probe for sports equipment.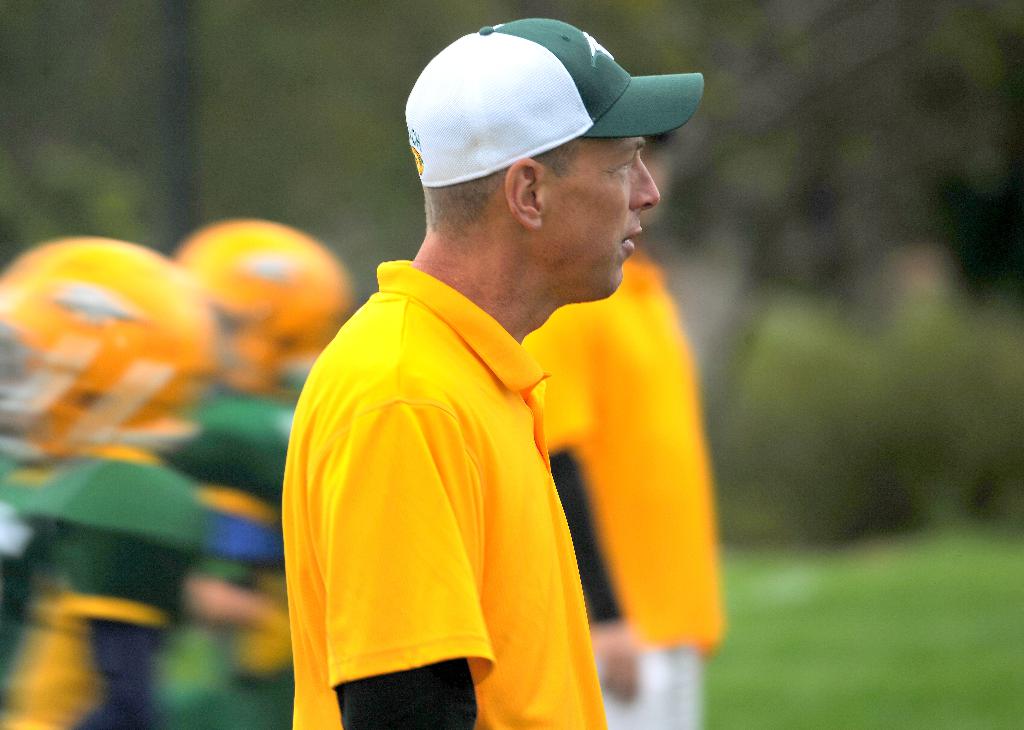
Probe result: <box>288,259,610,729</box>.
